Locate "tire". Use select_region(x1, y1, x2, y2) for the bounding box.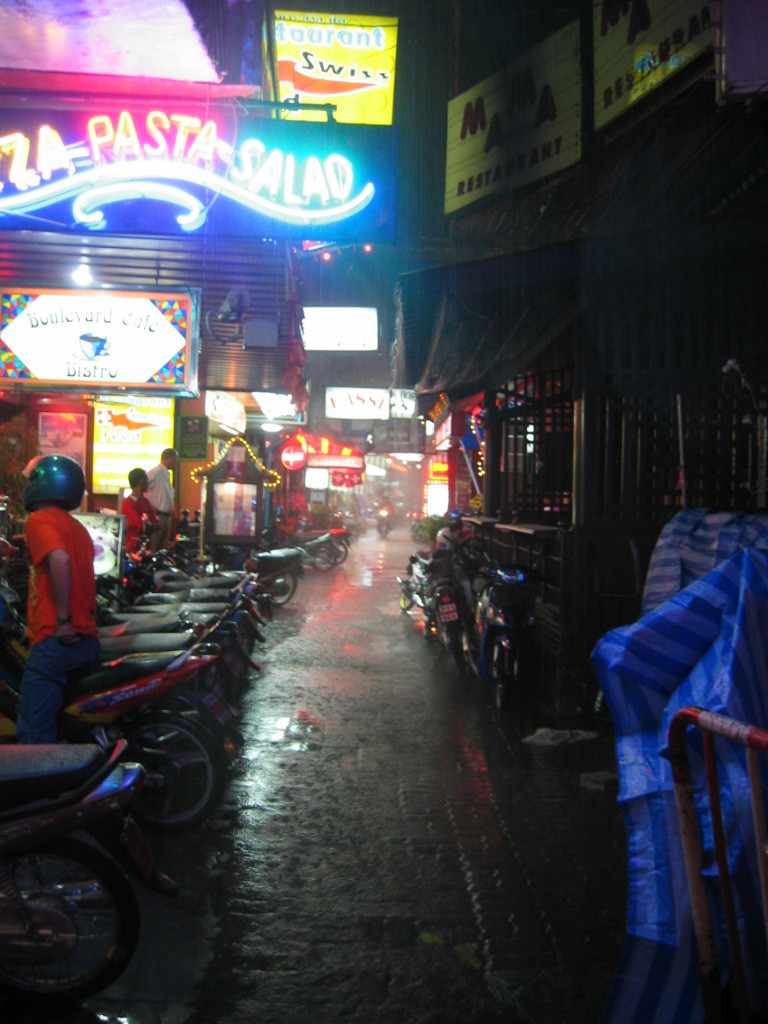
select_region(17, 793, 150, 989).
